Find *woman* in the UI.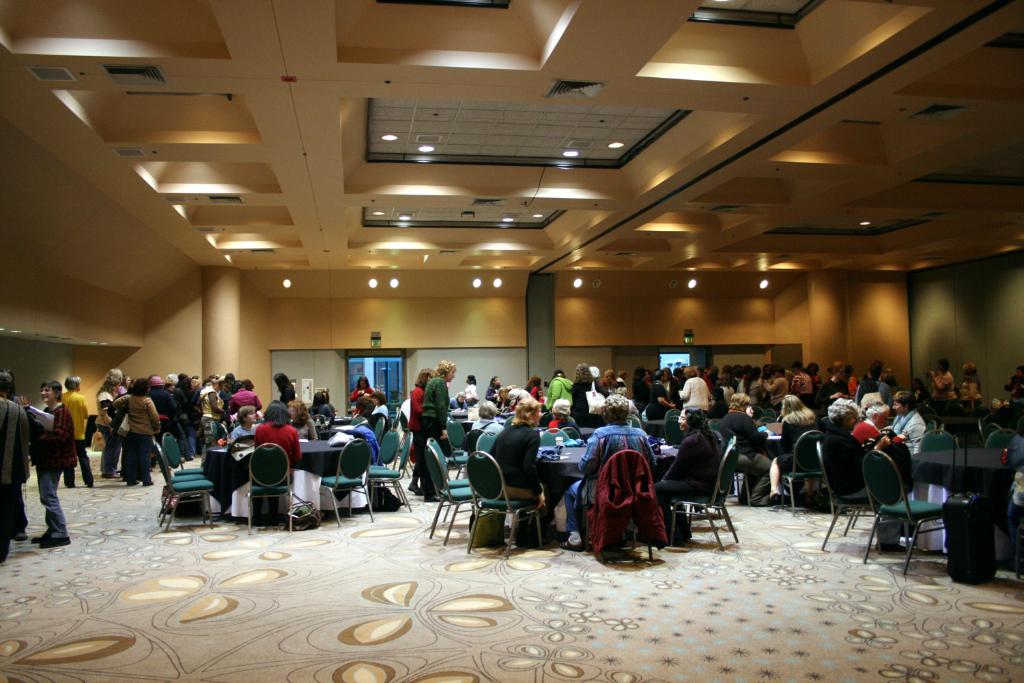
UI element at pyautogui.locateOnScreen(481, 378, 501, 407).
